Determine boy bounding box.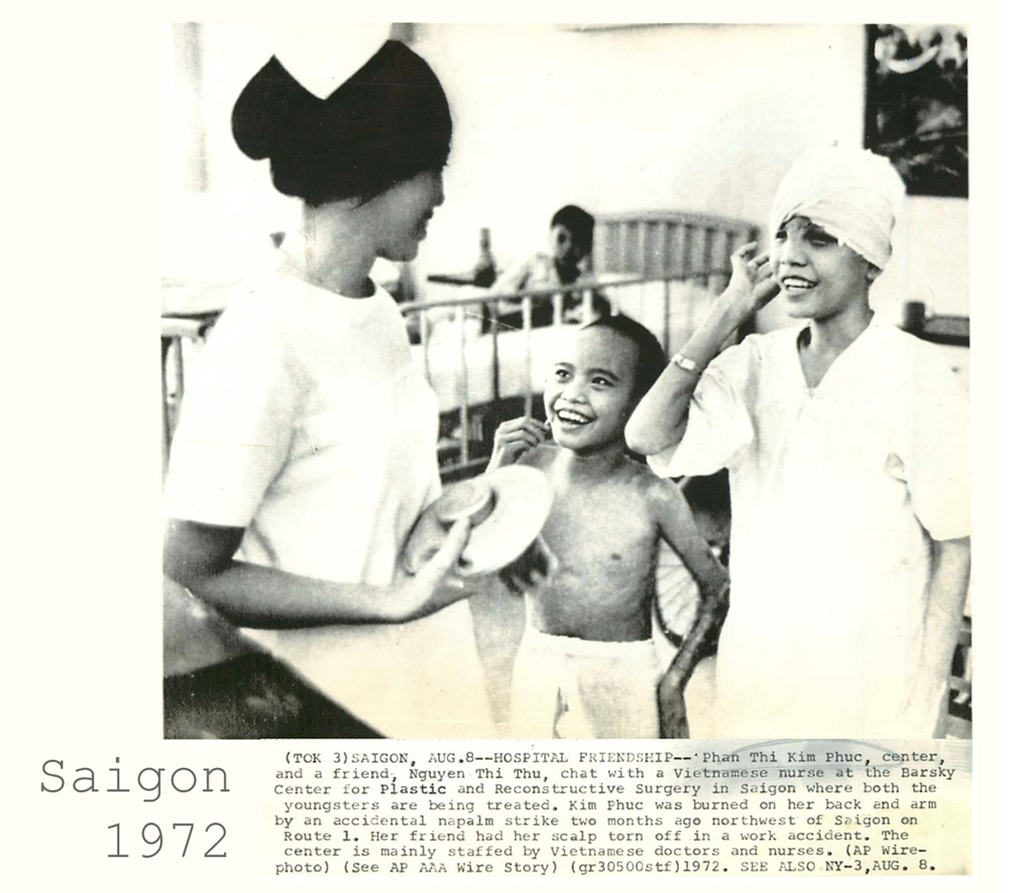
Determined: x1=473, y1=308, x2=734, y2=741.
